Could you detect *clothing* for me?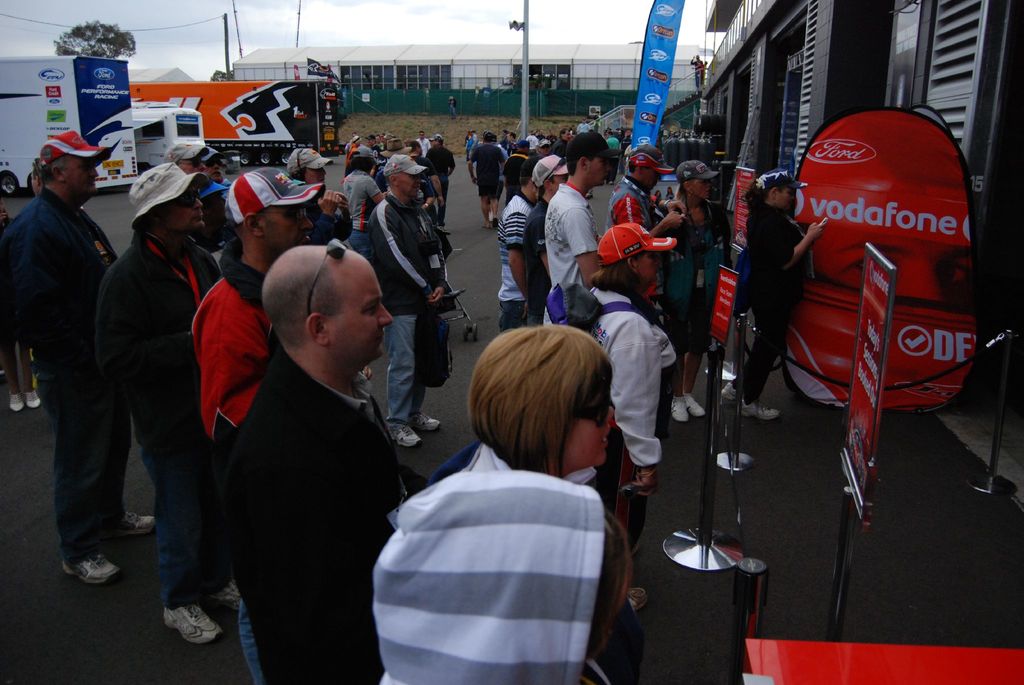
Detection result: box=[551, 137, 568, 156].
